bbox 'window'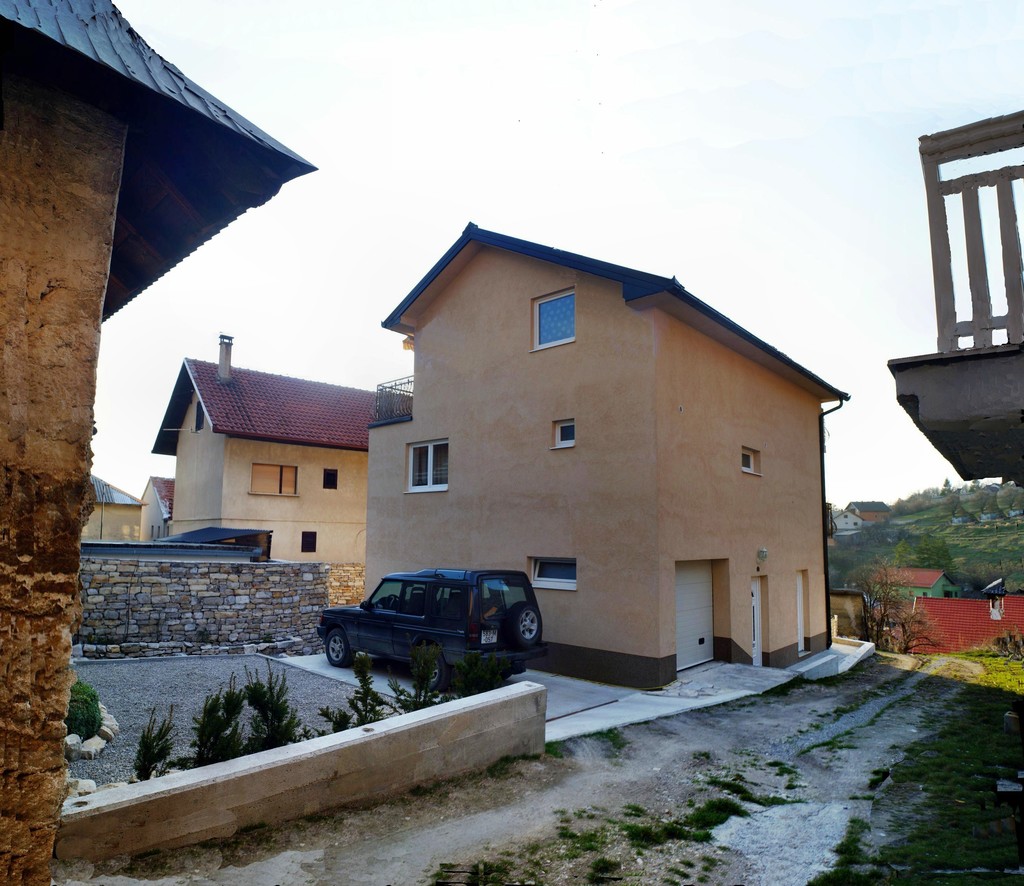
select_region(318, 467, 339, 488)
